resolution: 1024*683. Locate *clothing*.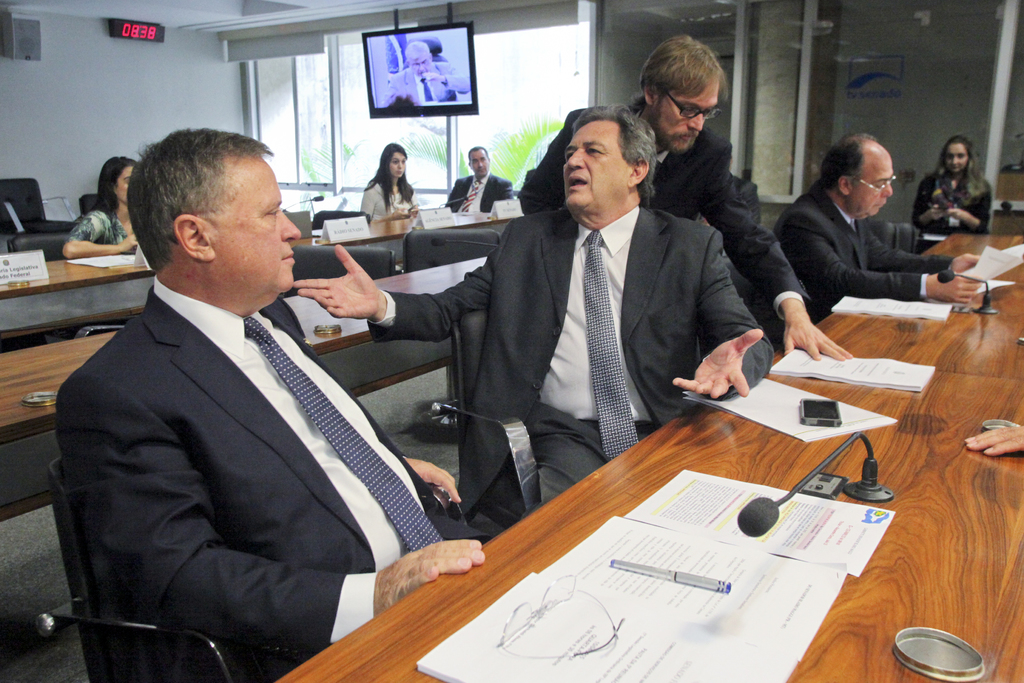
detection(68, 199, 147, 249).
